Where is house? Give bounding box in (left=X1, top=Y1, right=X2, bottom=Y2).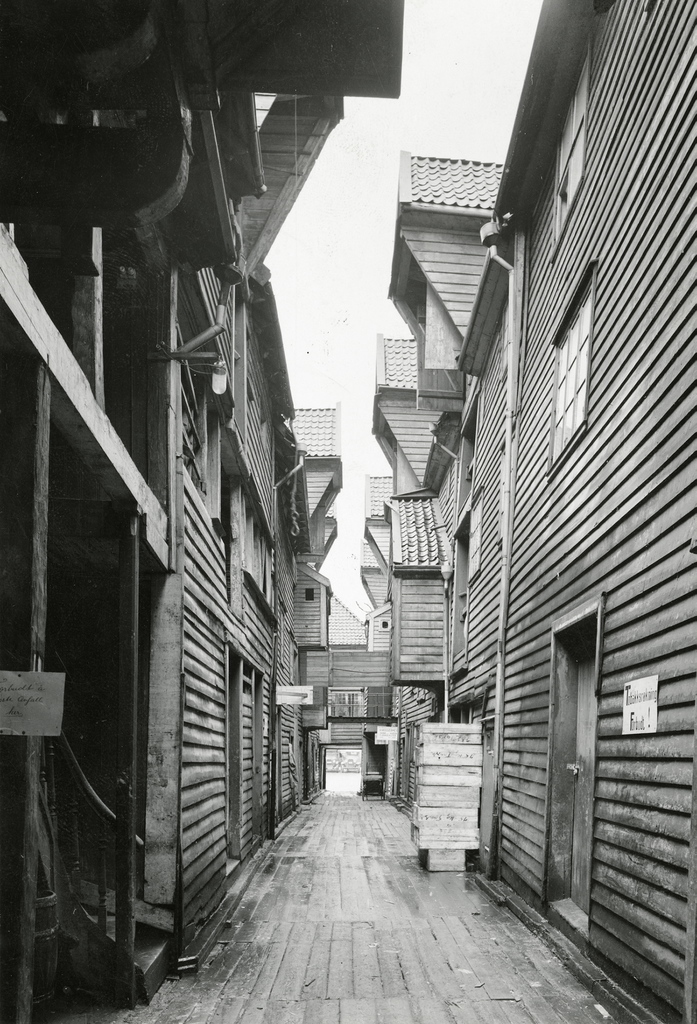
(left=397, top=15, right=693, bottom=879).
